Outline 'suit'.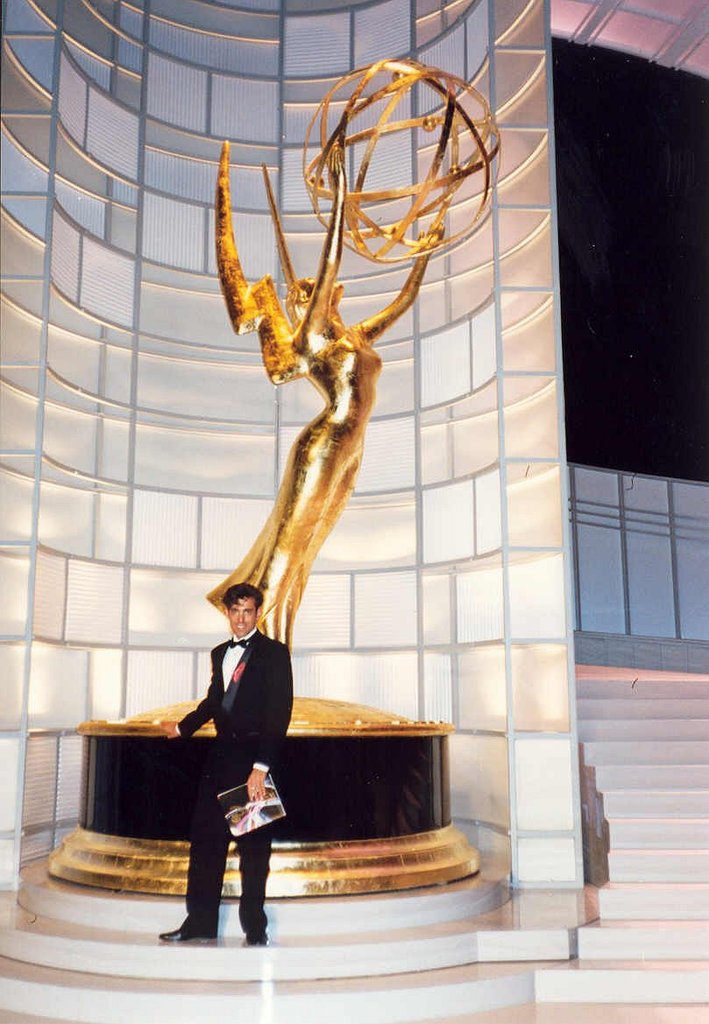
Outline: select_region(180, 631, 289, 926).
